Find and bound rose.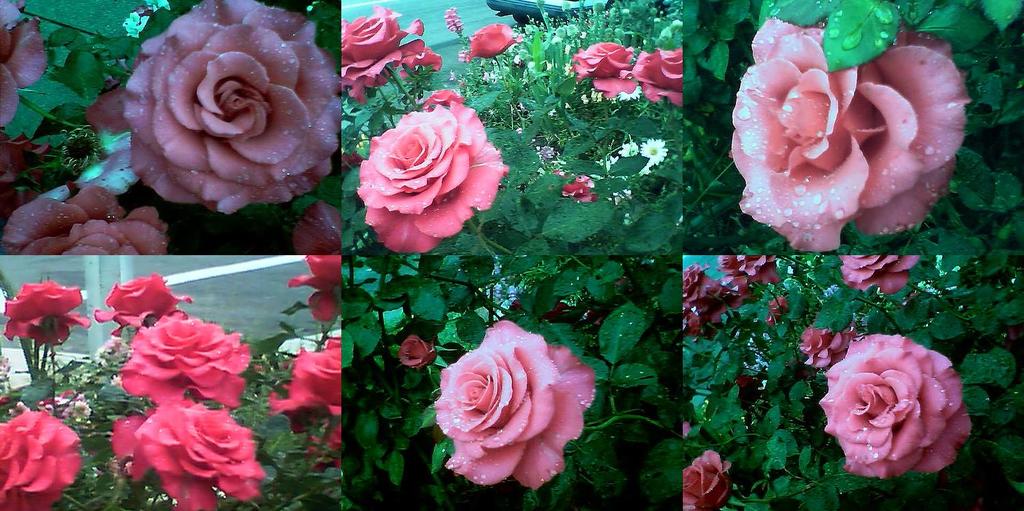
Bound: bbox(83, 0, 345, 220).
